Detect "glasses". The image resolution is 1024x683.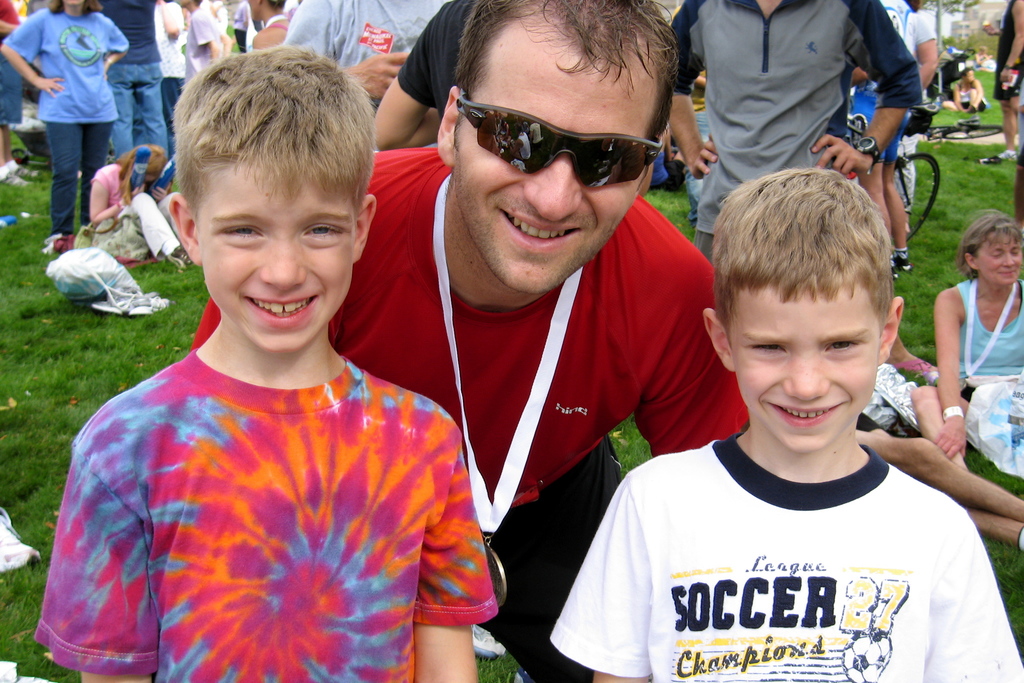
451:86:669:188.
